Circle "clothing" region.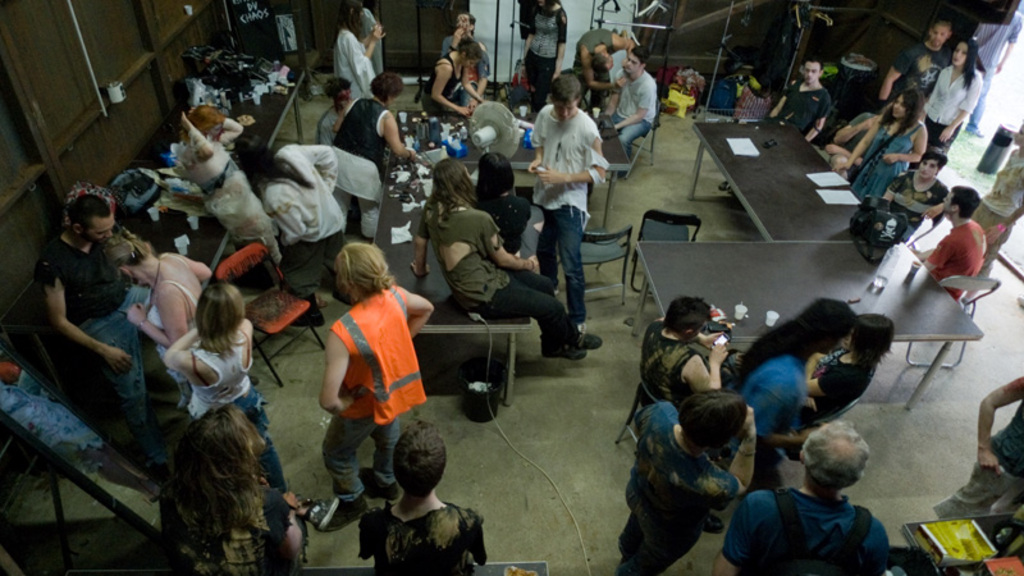
Region: <bbox>325, 87, 402, 242</bbox>.
